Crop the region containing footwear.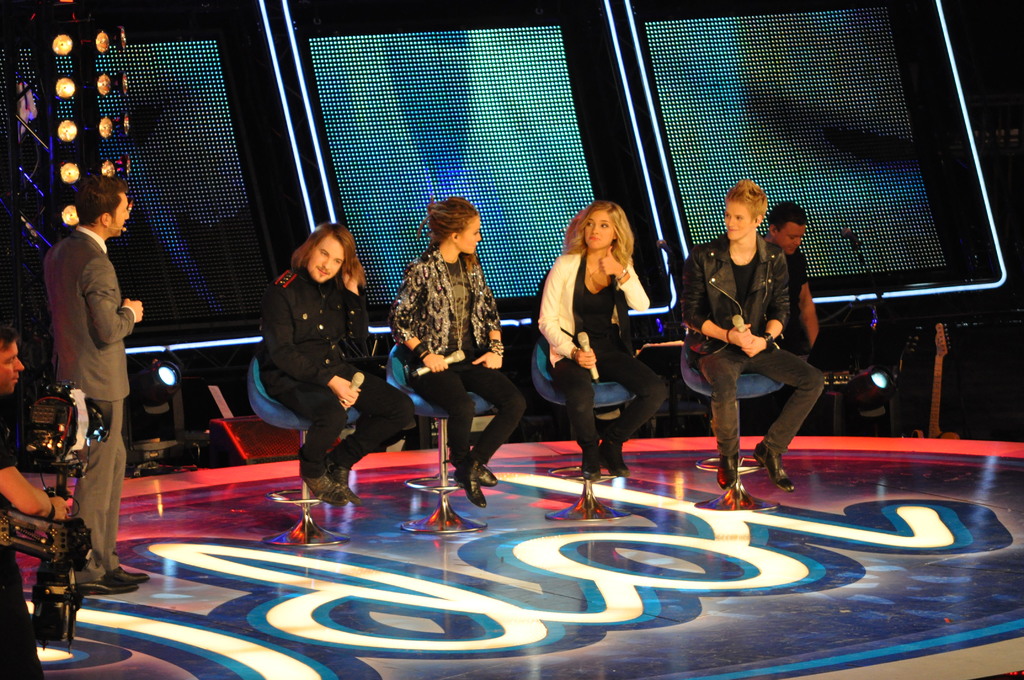
Crop region: 458/455/510/560.
